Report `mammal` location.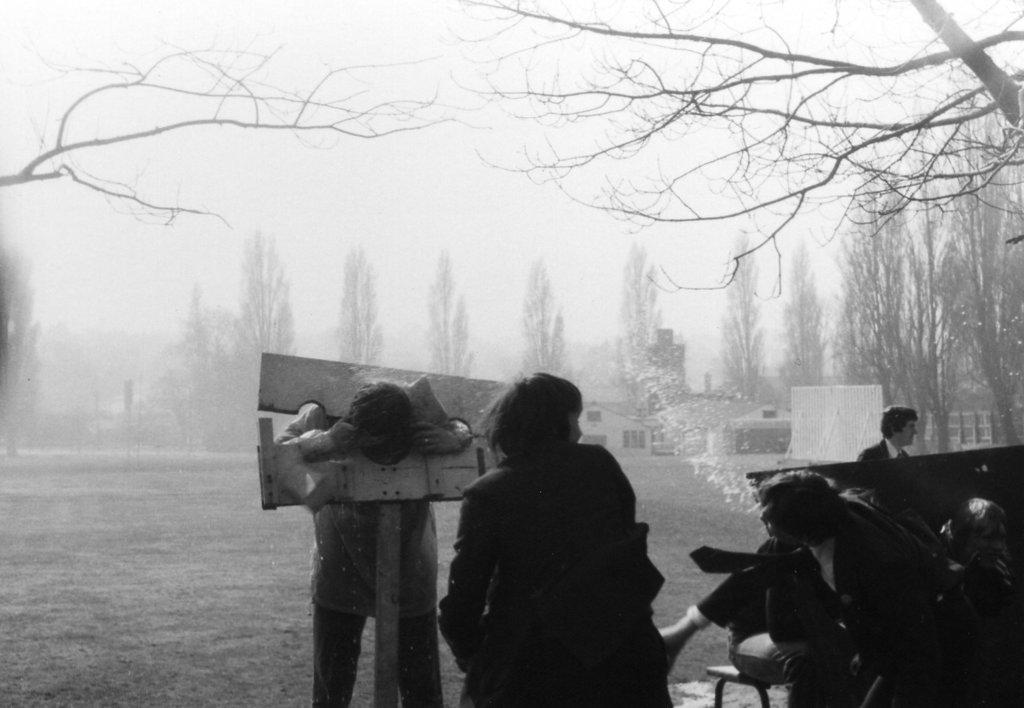
Report: {"x1": 438, "y1": 369, "x2": 678, "y2": 707}.
